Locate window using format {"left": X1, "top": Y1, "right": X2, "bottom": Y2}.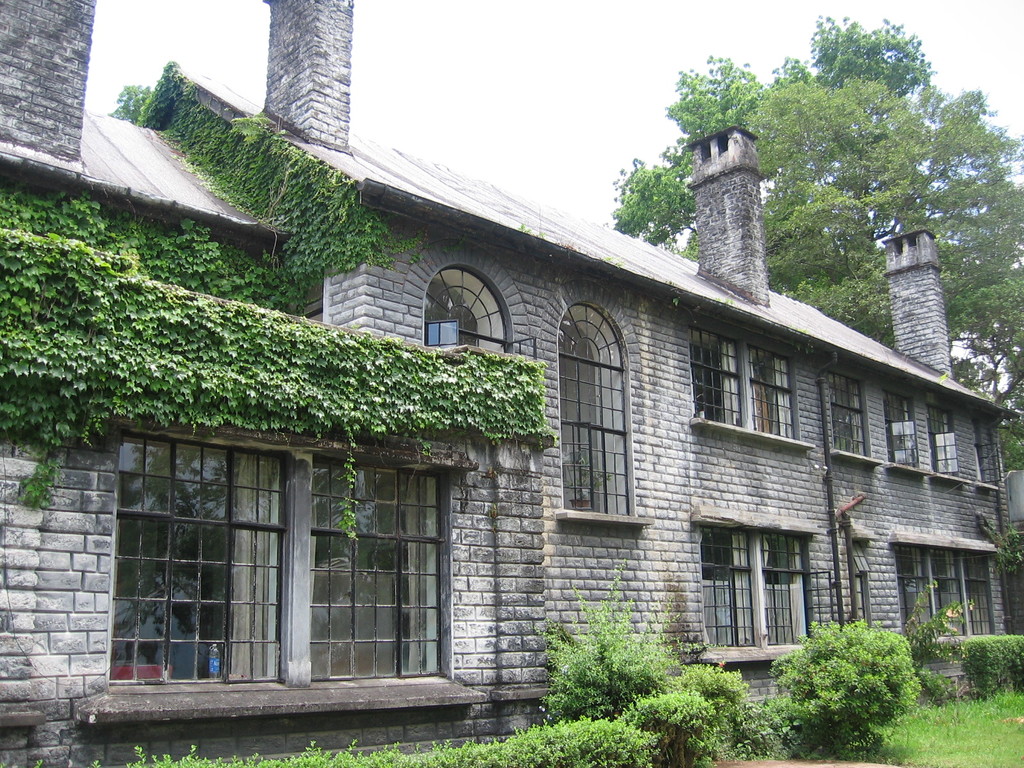
{"left": 748, "top": 348, "right": 796, "bottom": 436}.
